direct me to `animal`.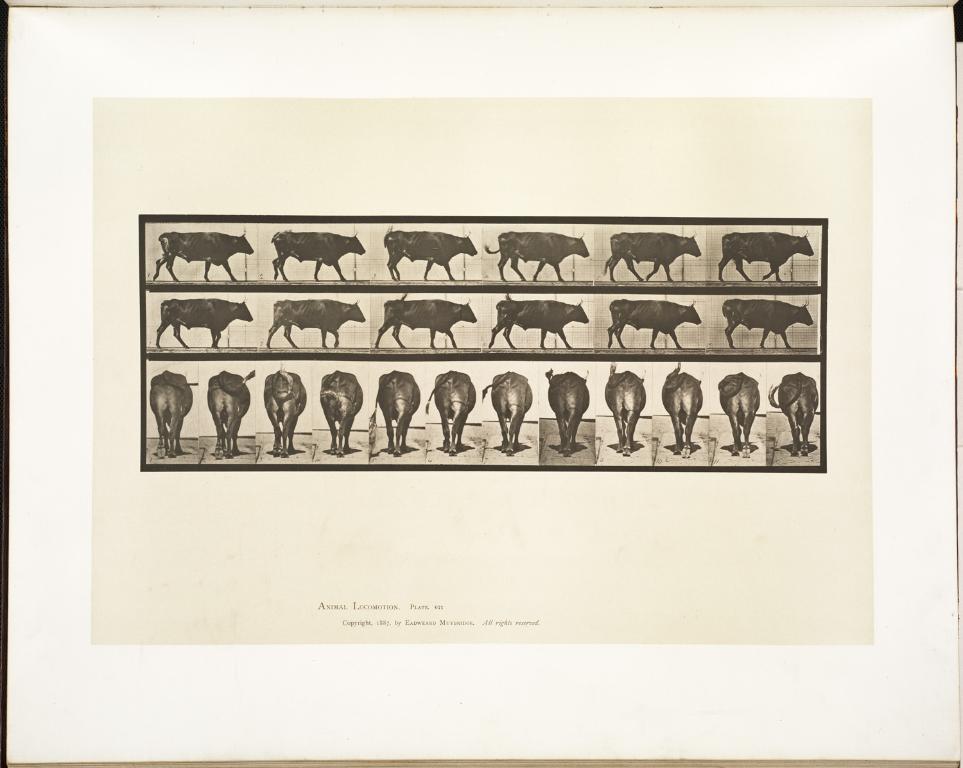
Direction: pyautogui.locateOnScreen(603, 371, 647, 451).
